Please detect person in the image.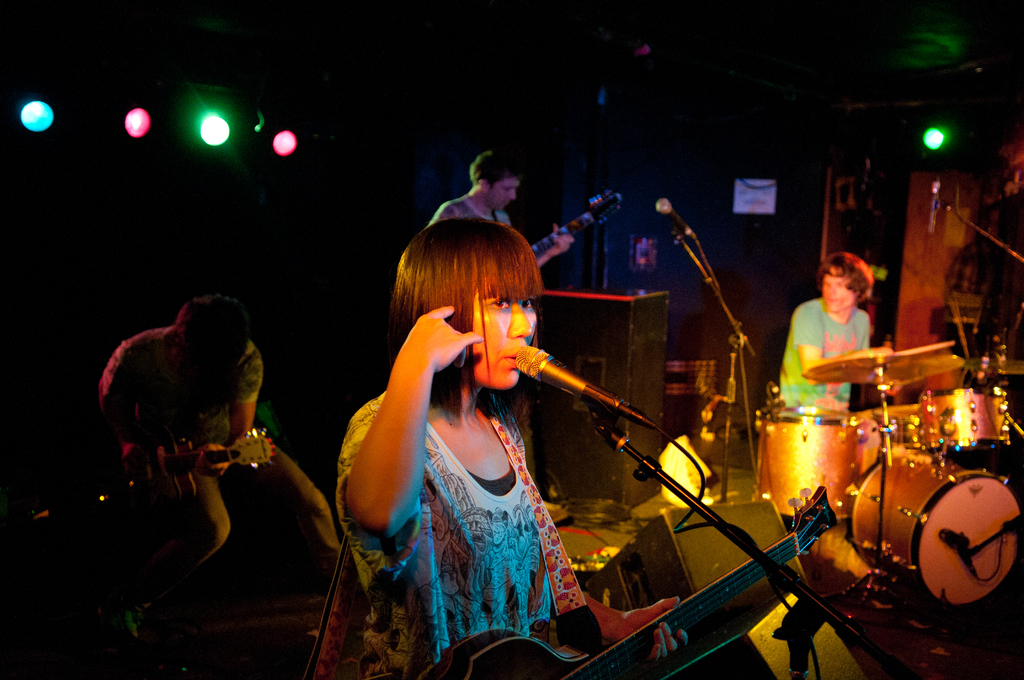
419 140 573 270.
